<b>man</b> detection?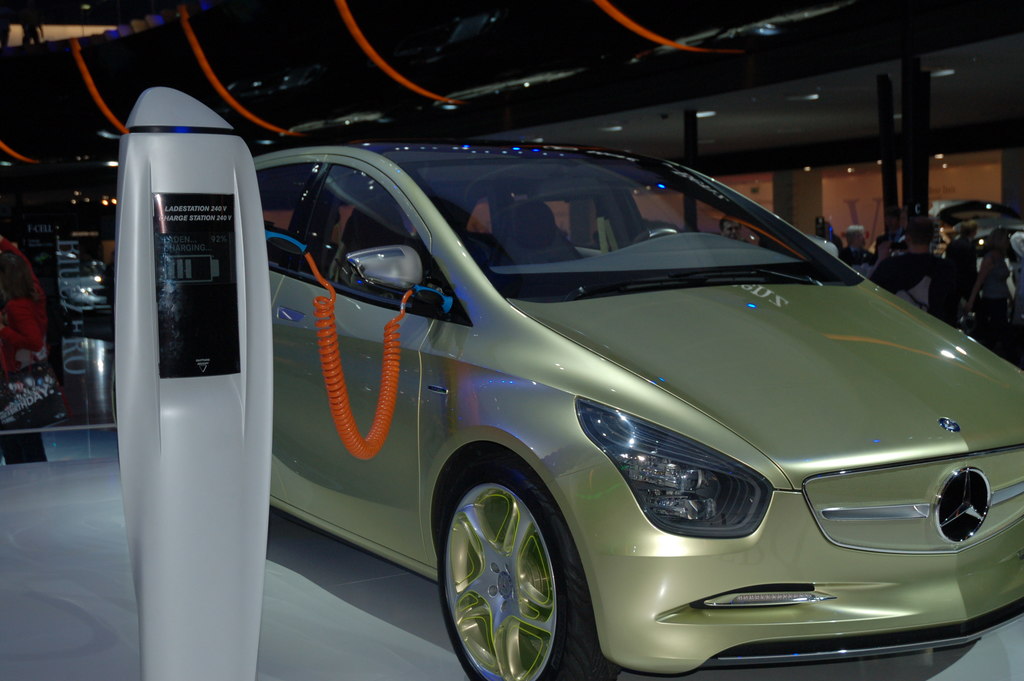
box(843, 225, 877, 268)
